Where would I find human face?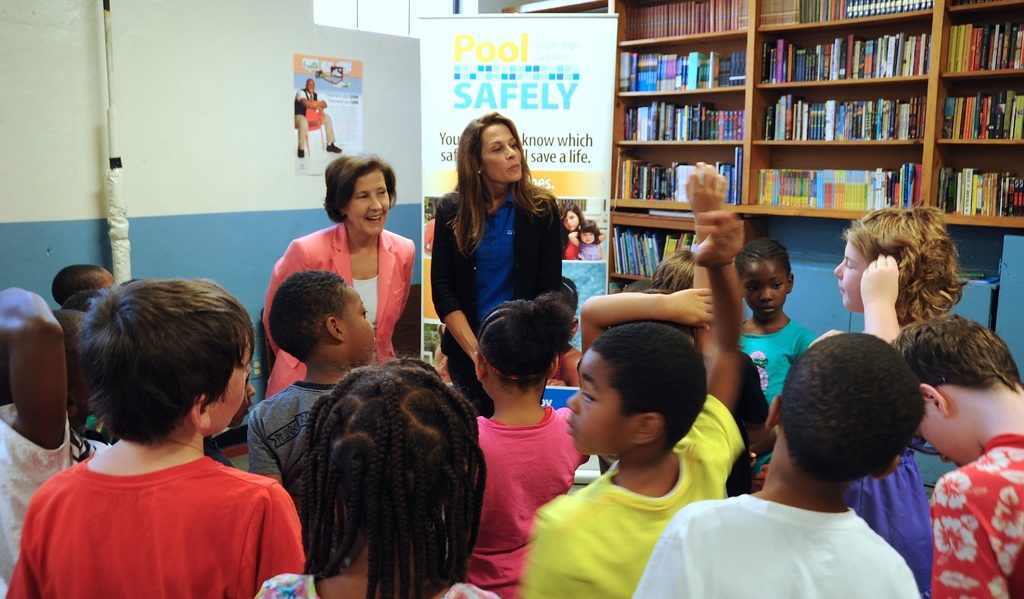
At box(567, 213, 573, 233).
